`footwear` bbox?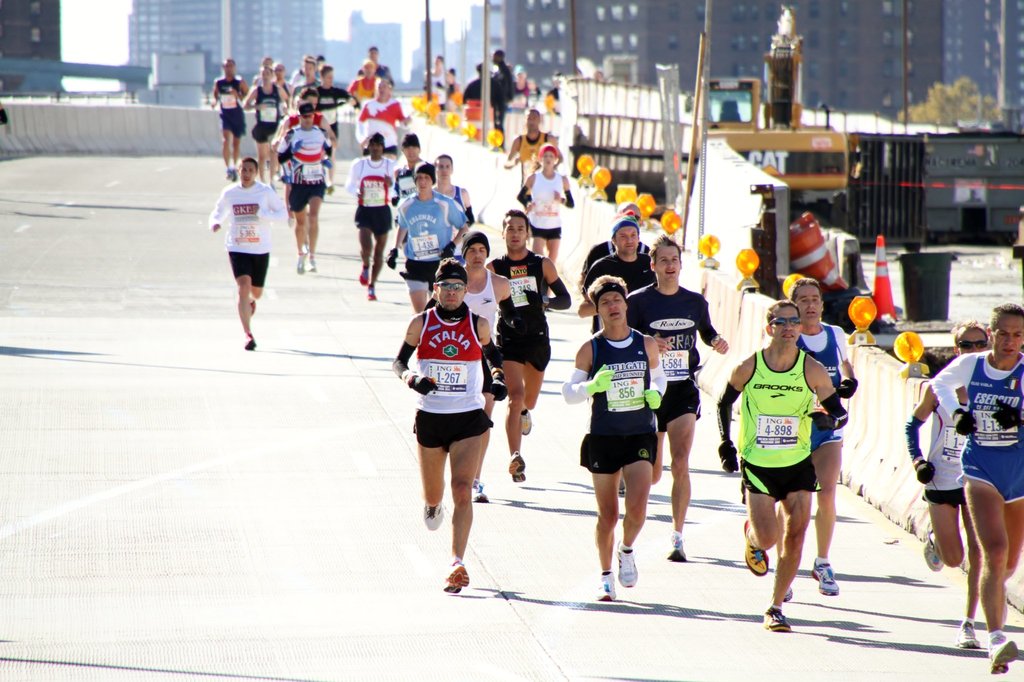
bbox=(223, 165, 232, 178)
